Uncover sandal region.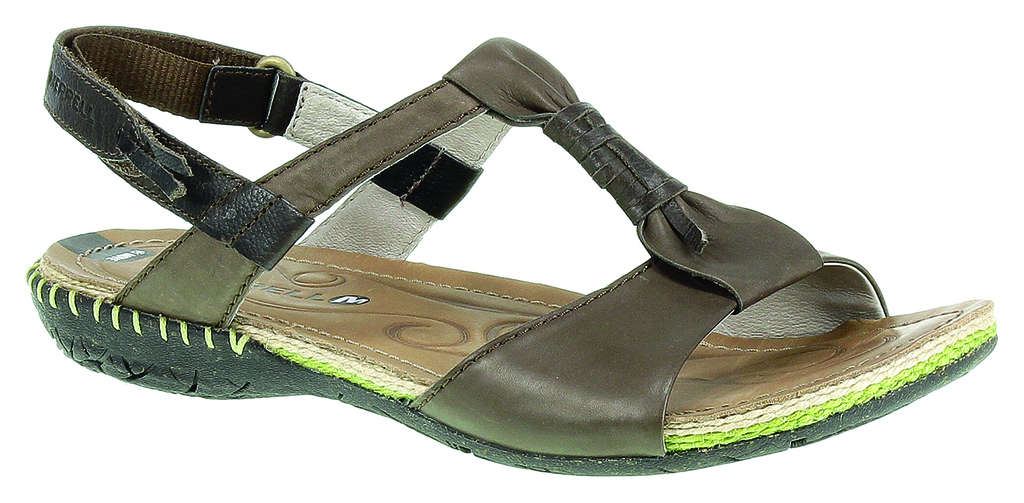
Uncovered: x1=26, y1=25, x2=993, y2=477.
